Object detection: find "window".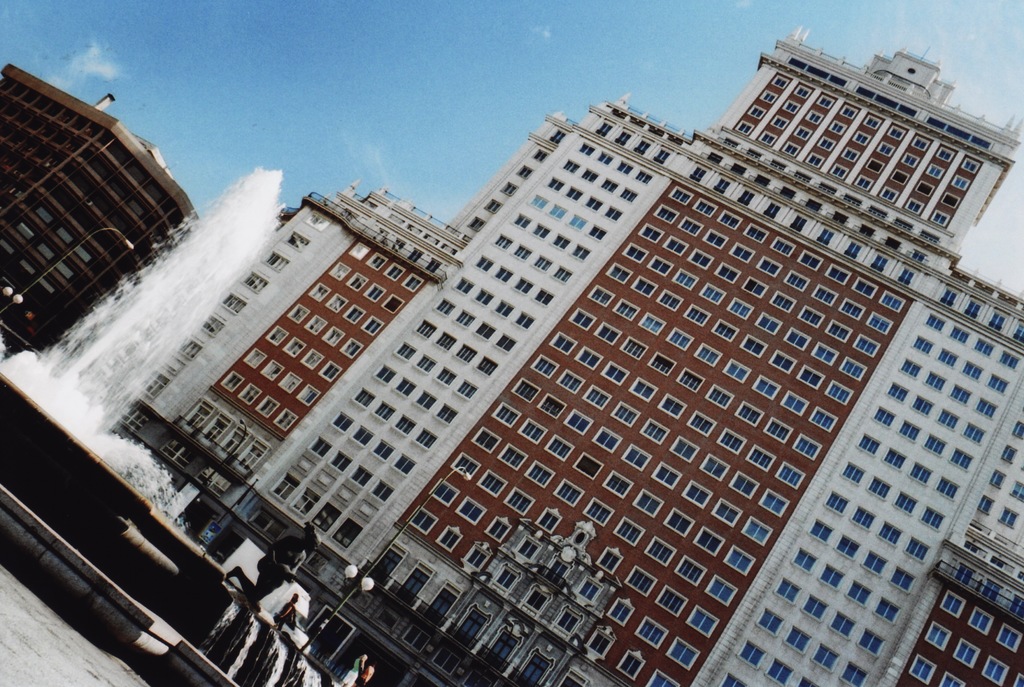
left=765, top=204, right=778, bottom=218.
